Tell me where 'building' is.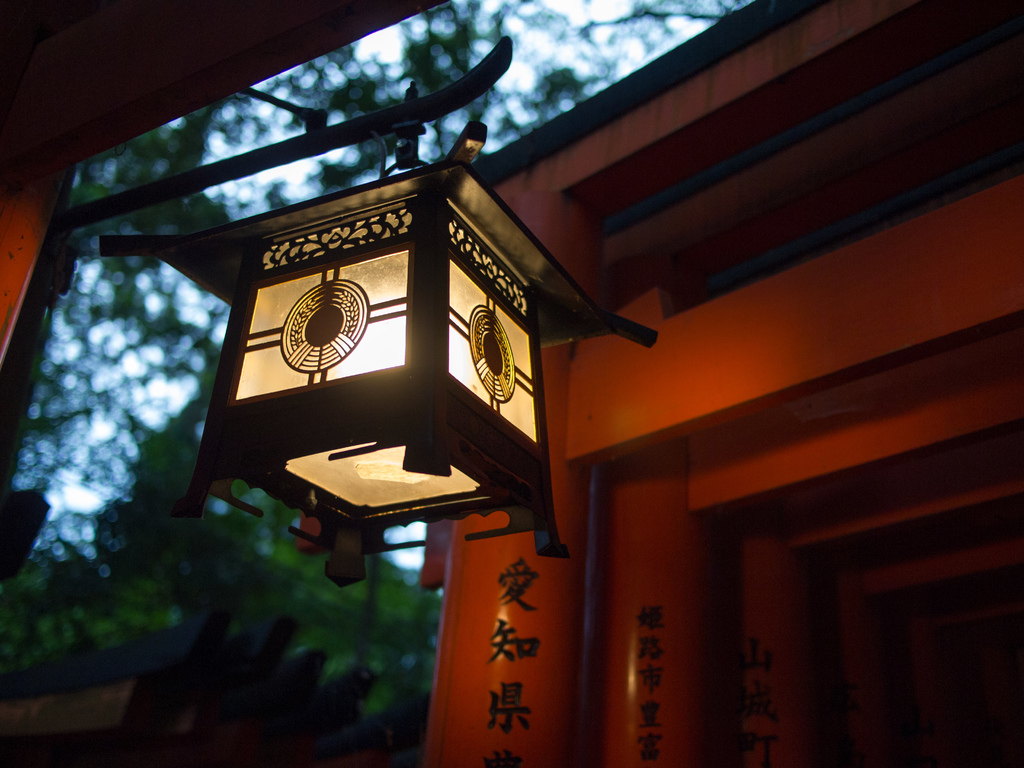
'building' is at (97,0,1023,767).
